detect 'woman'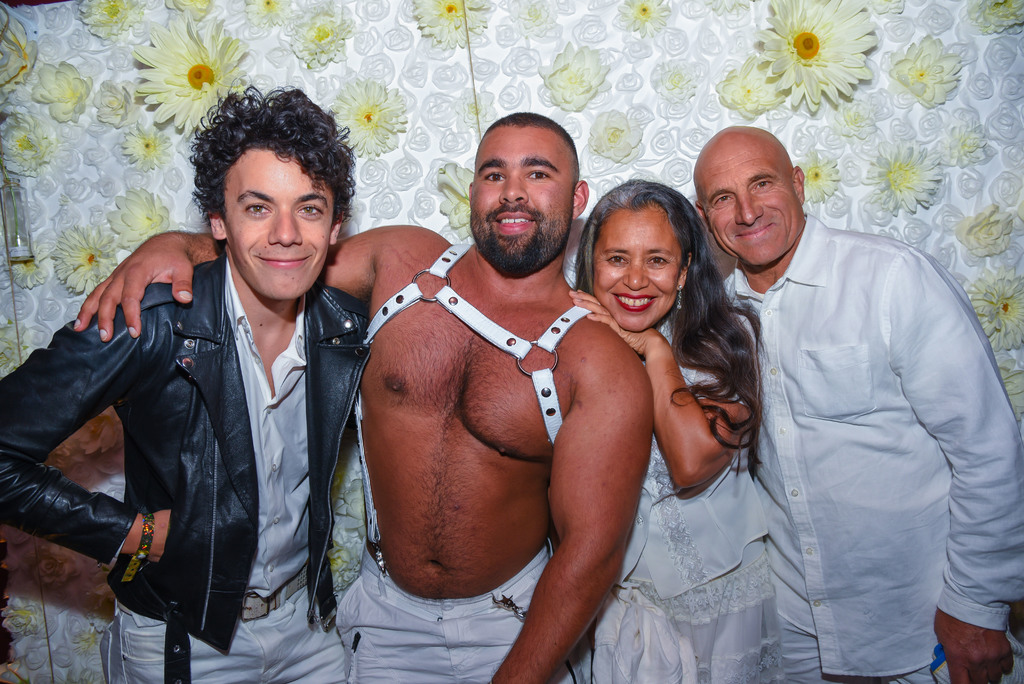
(left=576, top=166, right=783, bottom=674)
